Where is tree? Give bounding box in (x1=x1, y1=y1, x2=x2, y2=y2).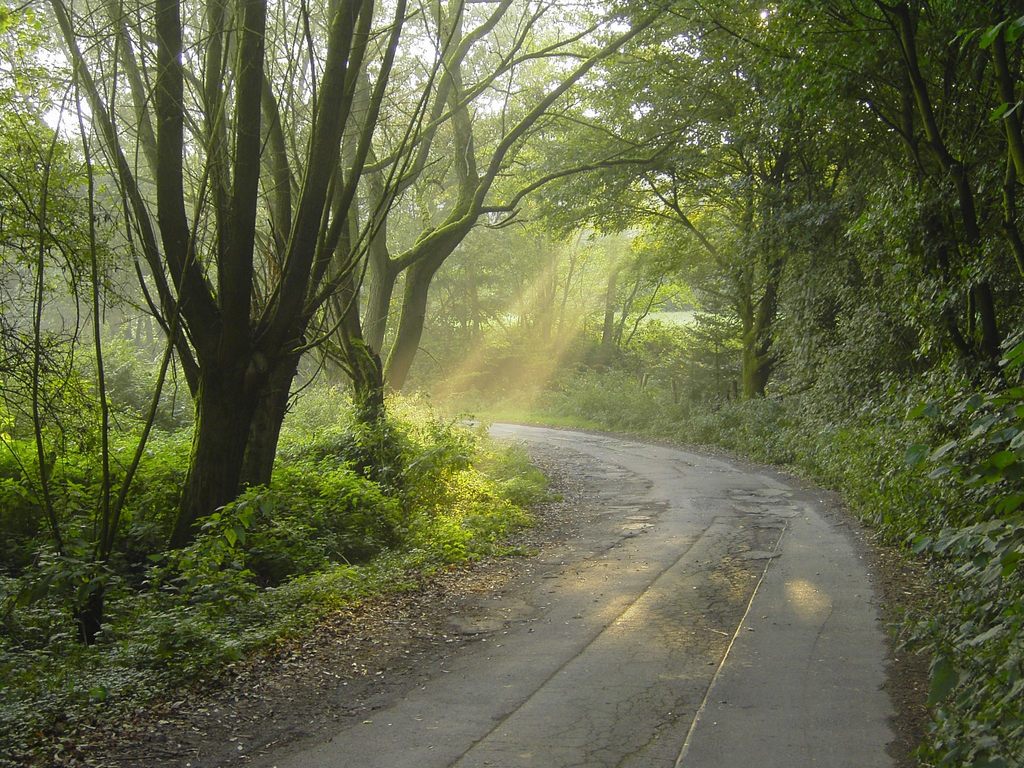
(x1=0, y1=0, x2=177, y2=696).
